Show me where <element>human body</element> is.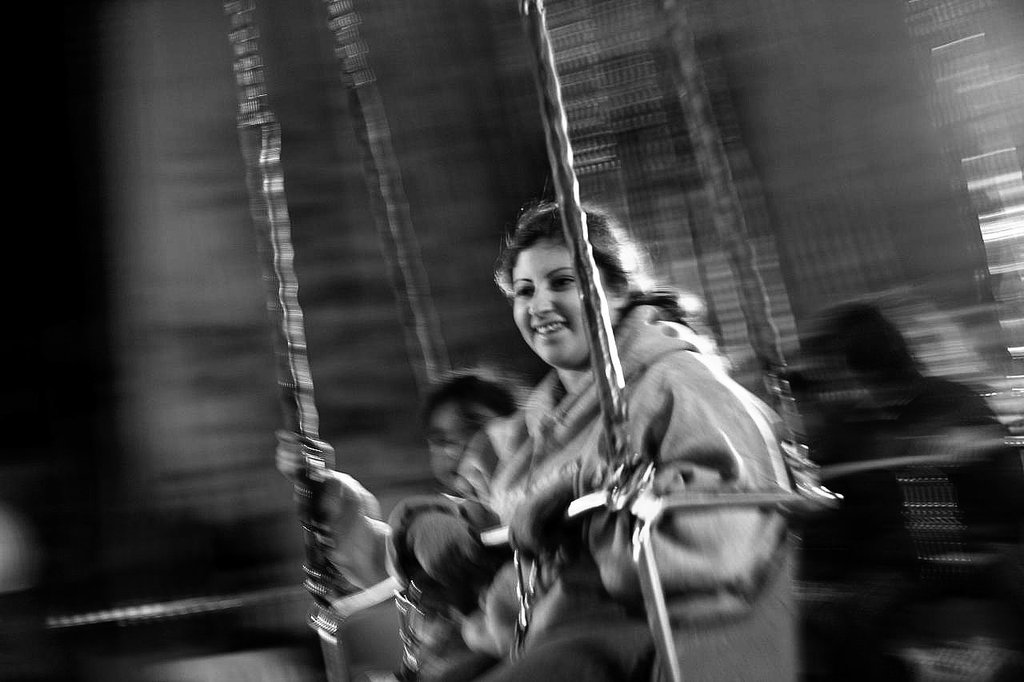
<element>human body</element> is at bbox(269, 425, 543, 681).
